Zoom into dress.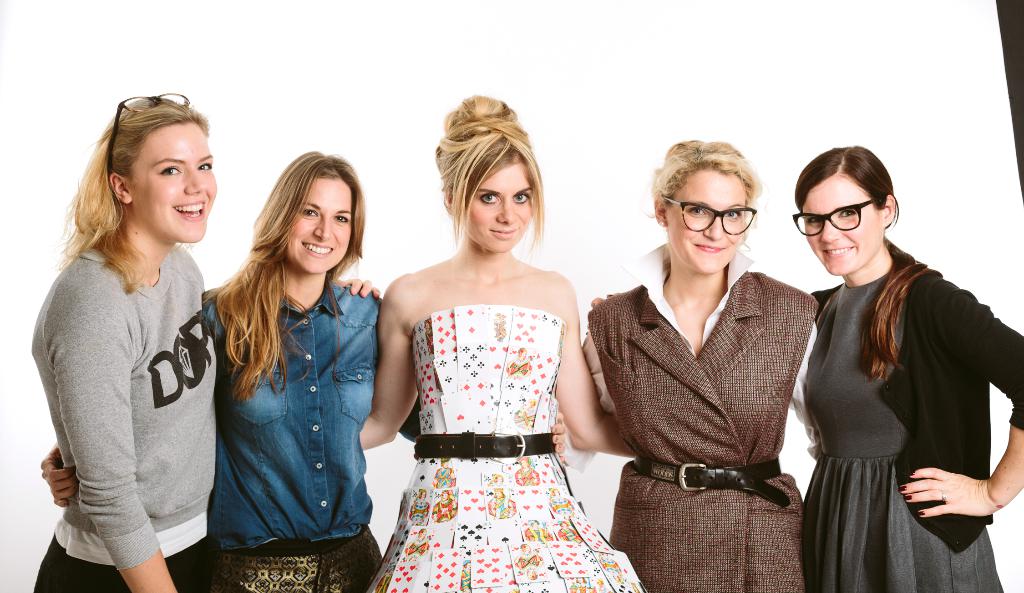
Zoom target: <bbox>586, 267, 822, 592</bbox>.
